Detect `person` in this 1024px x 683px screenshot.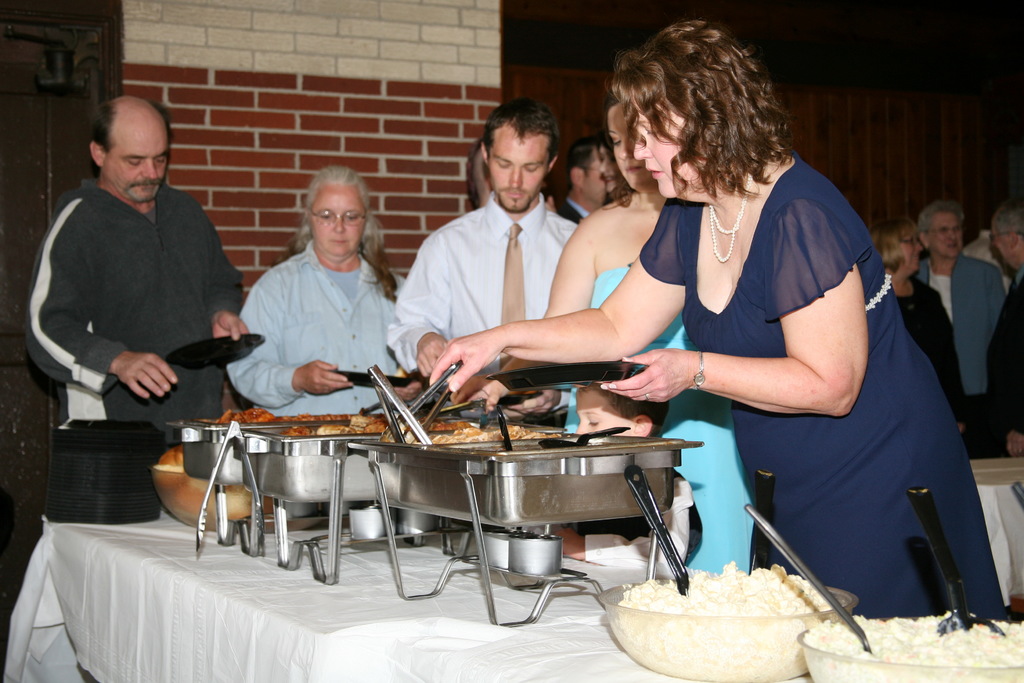
Detection: (28, 91, 248, 522).
